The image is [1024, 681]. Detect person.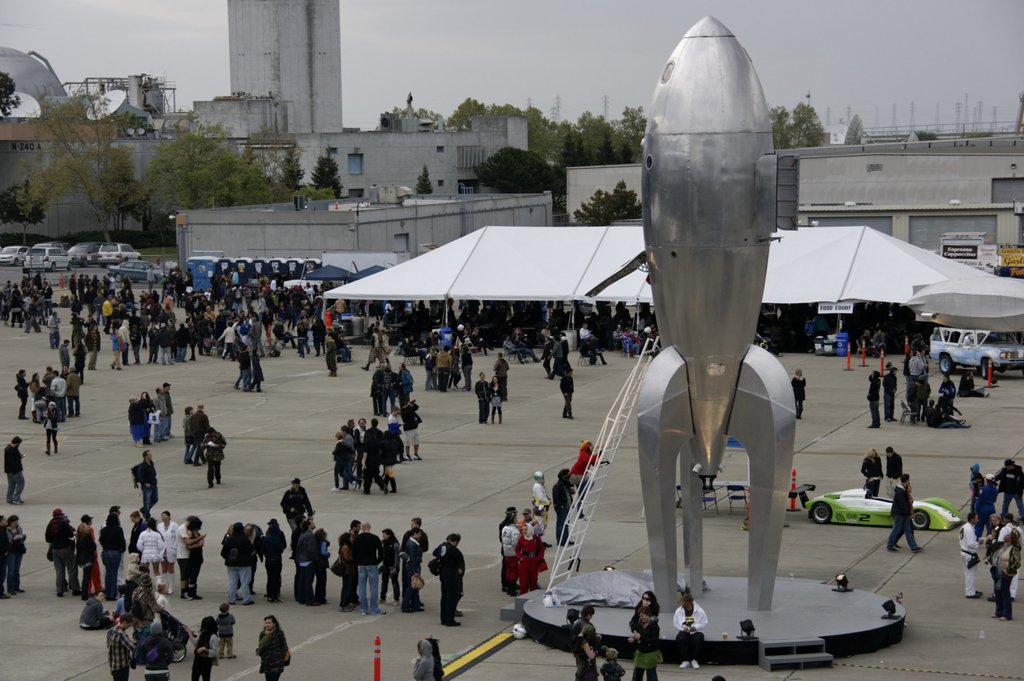
Detection: box=[324, 335, 337, 376].
